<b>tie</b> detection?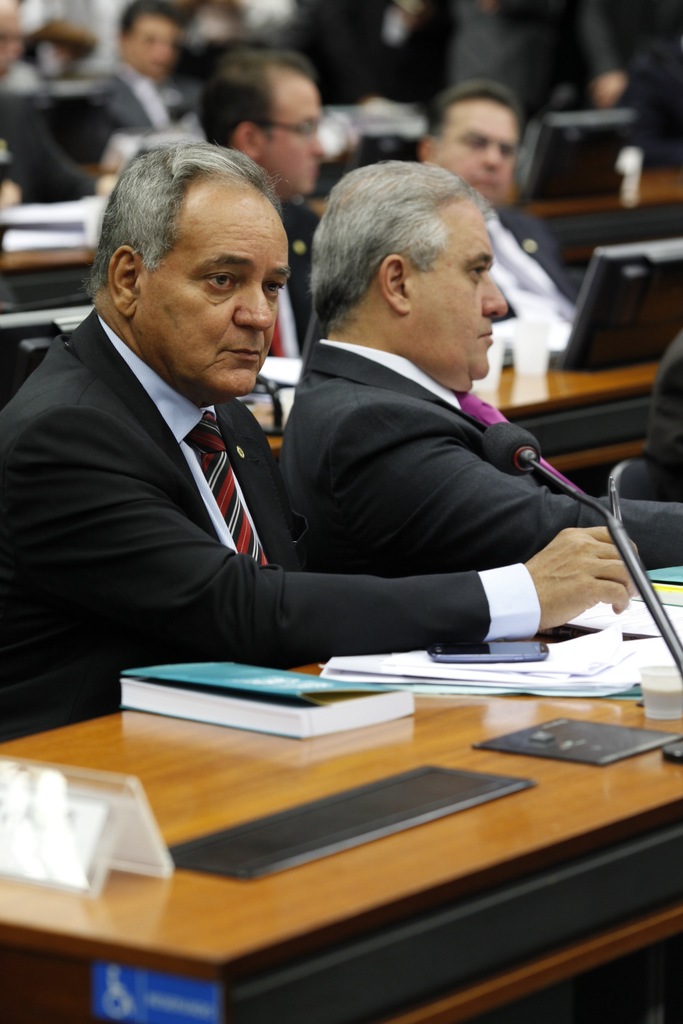
Rect(185, 411, 272, 564)
